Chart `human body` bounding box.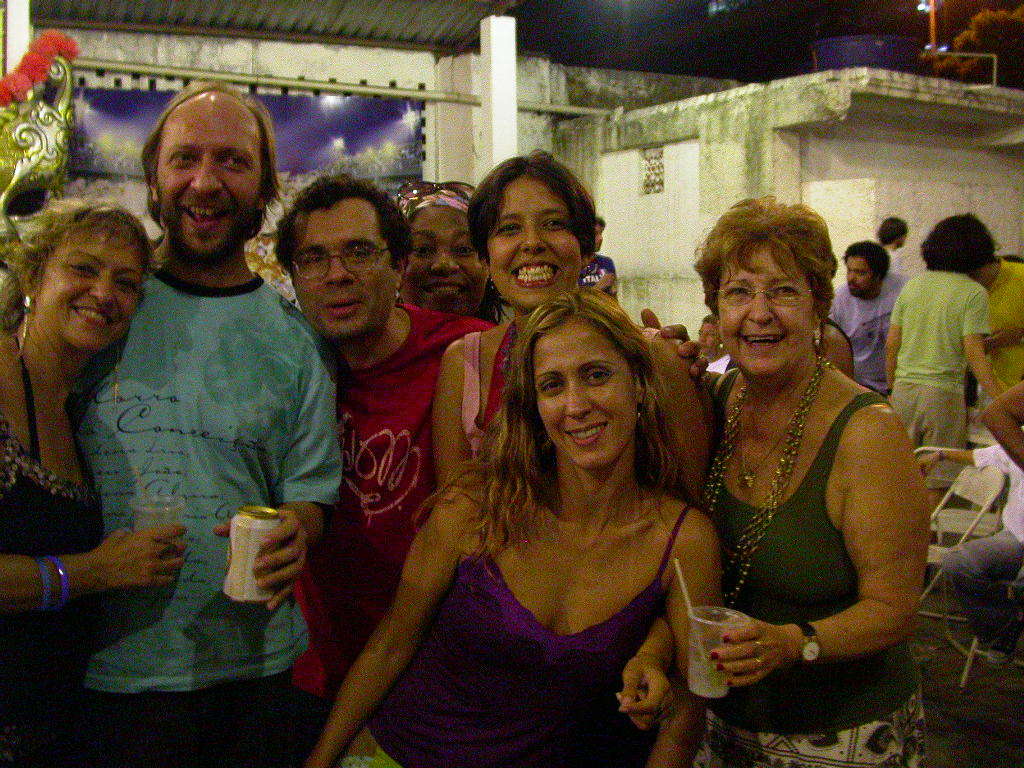
Charted: region(981, 379, 1023, 470).
